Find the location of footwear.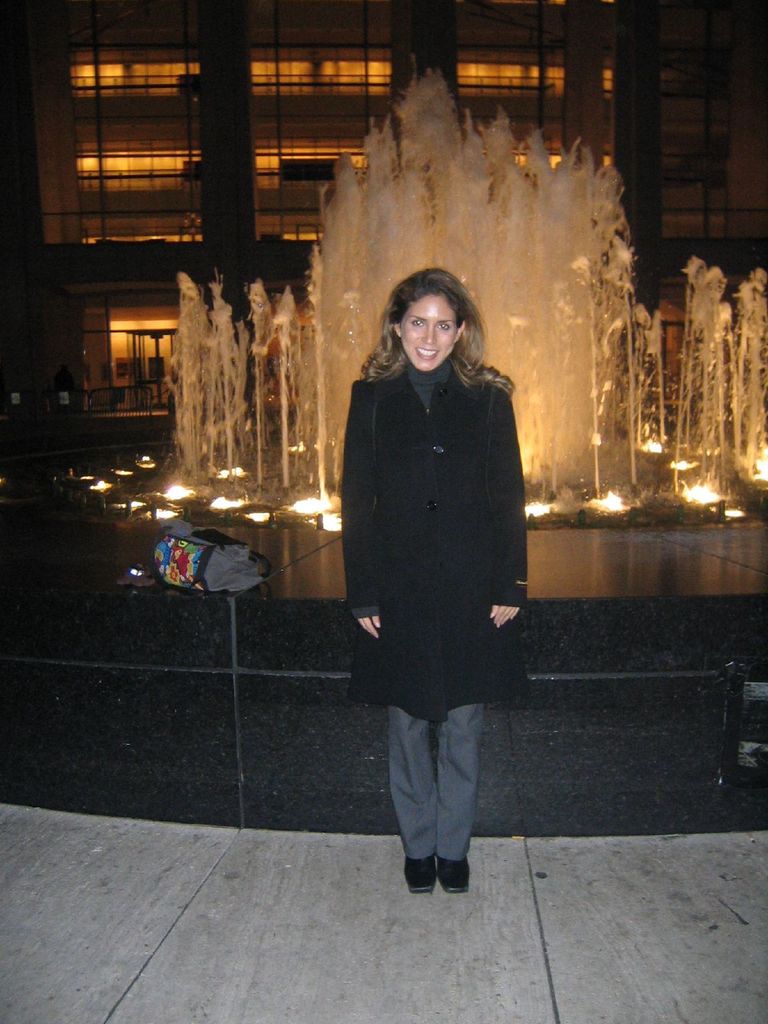
Location: pyautogui.locateOnScreen(404, 856, 436, 900).
